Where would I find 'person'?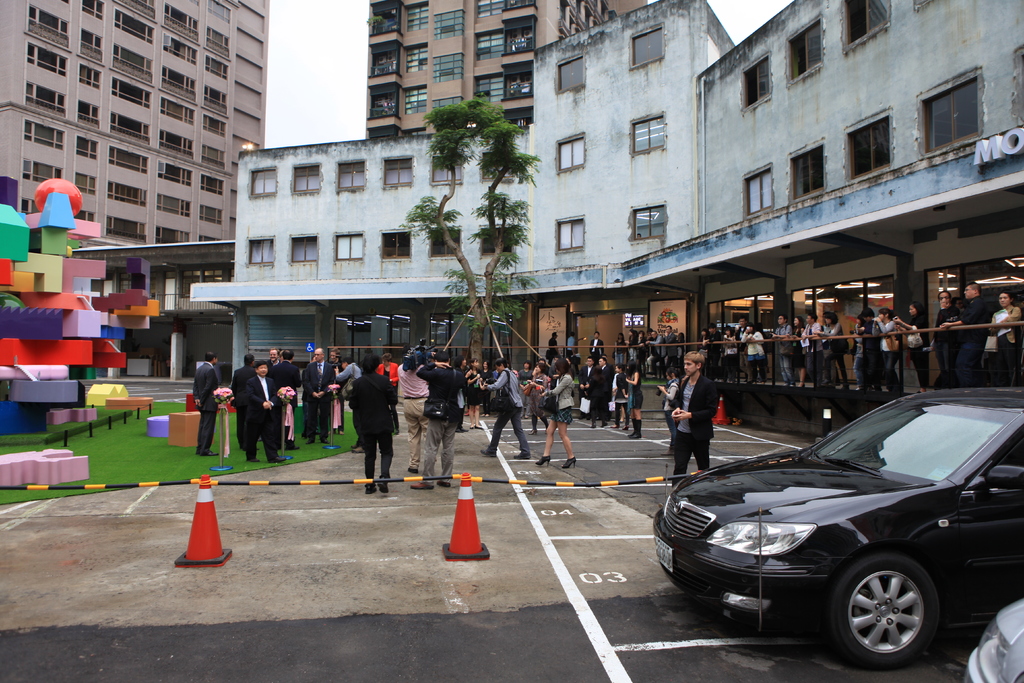
At bbox(340, 355, 360, 448).
